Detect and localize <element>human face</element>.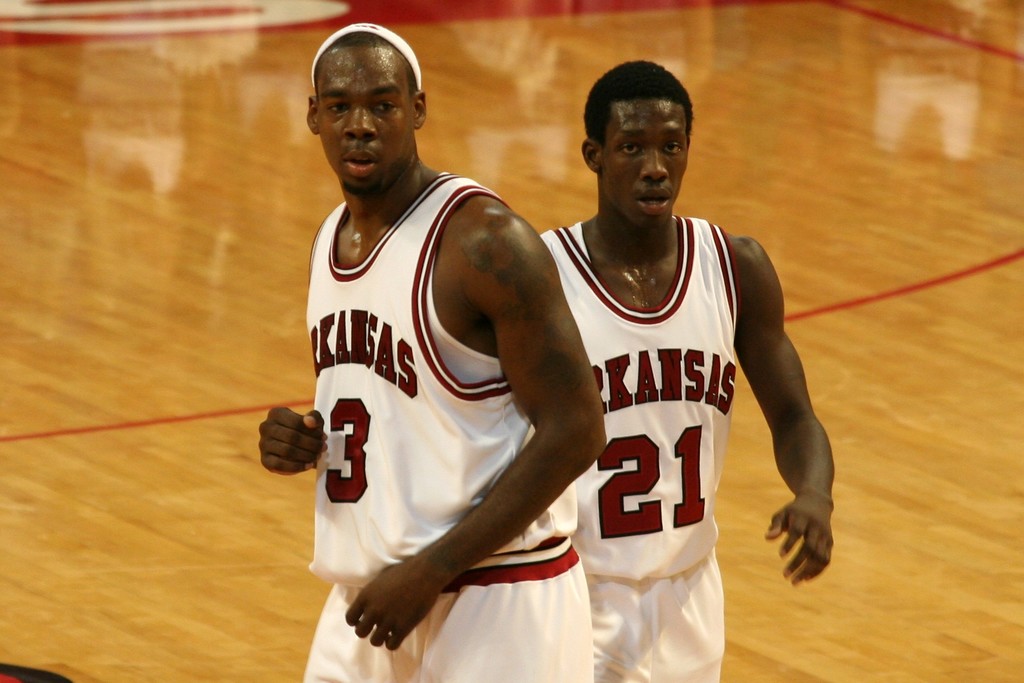
Localized at x1=598 y1=97 x2=691 y2=228.
